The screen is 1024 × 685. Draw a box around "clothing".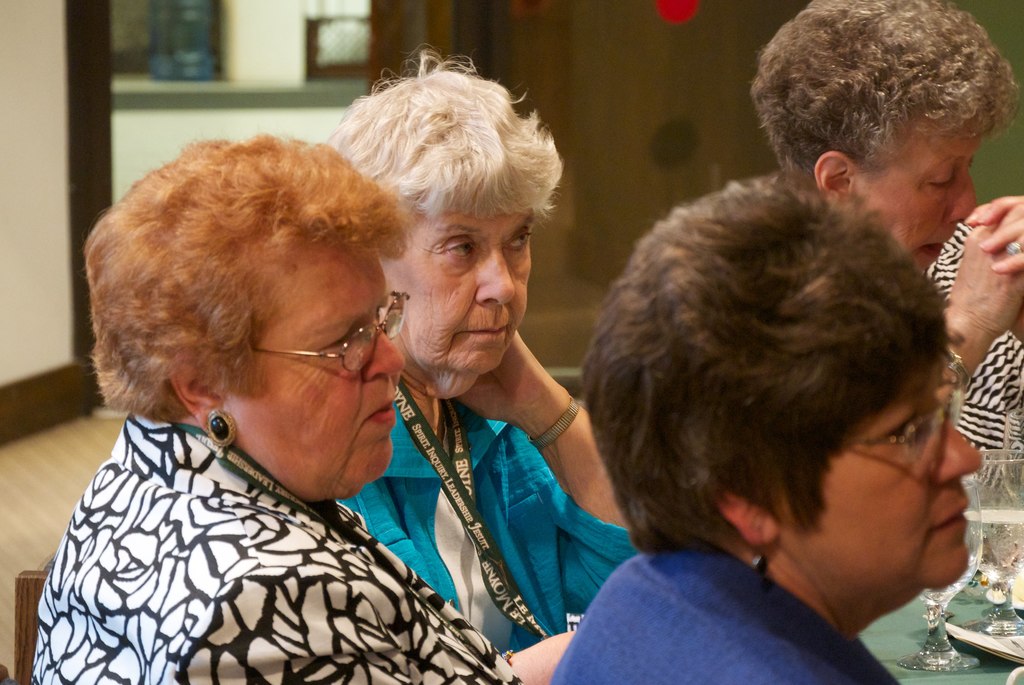
[0, 356, 491, 684].
